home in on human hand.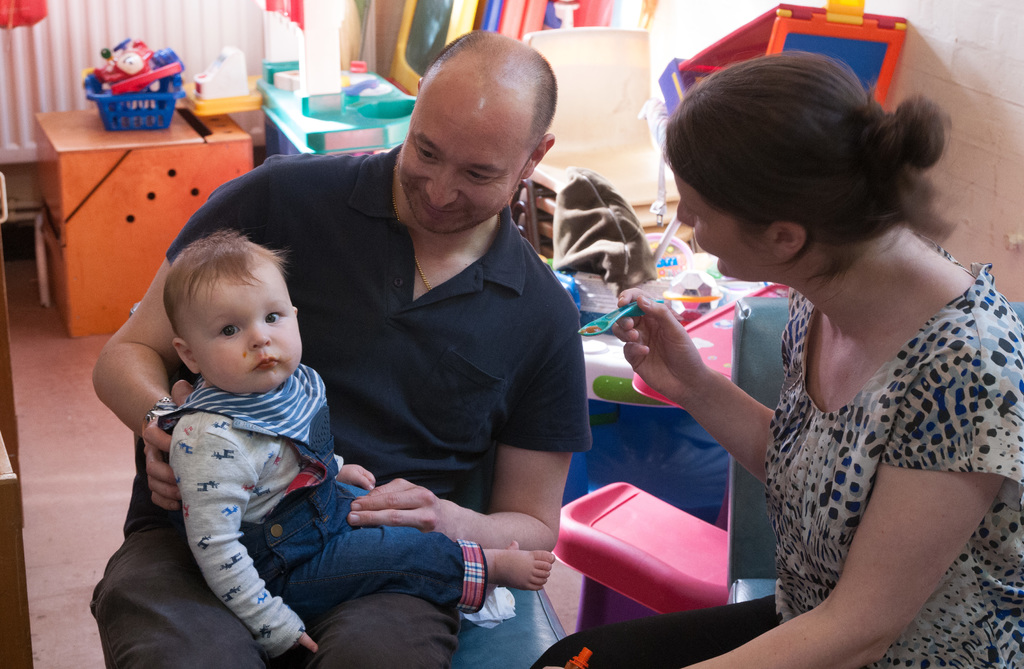
Homed in at <bbox>345, 478, 443, 538</bbox>.
